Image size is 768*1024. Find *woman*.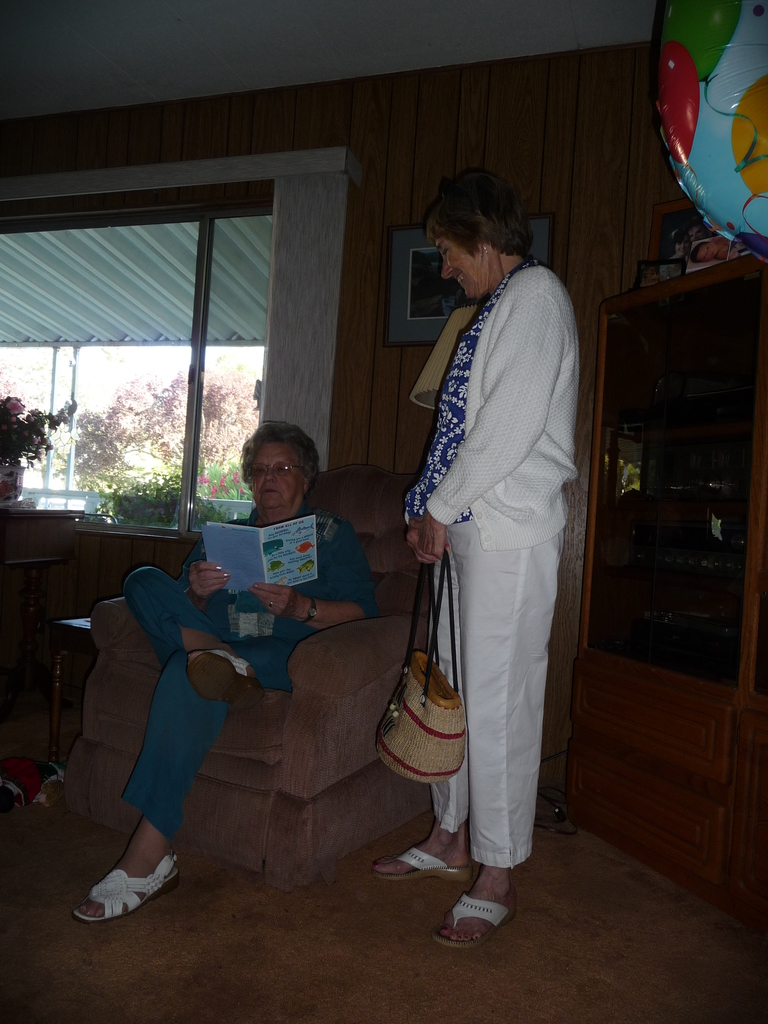
x1=99, y1=419, x2=386, y2=924.
